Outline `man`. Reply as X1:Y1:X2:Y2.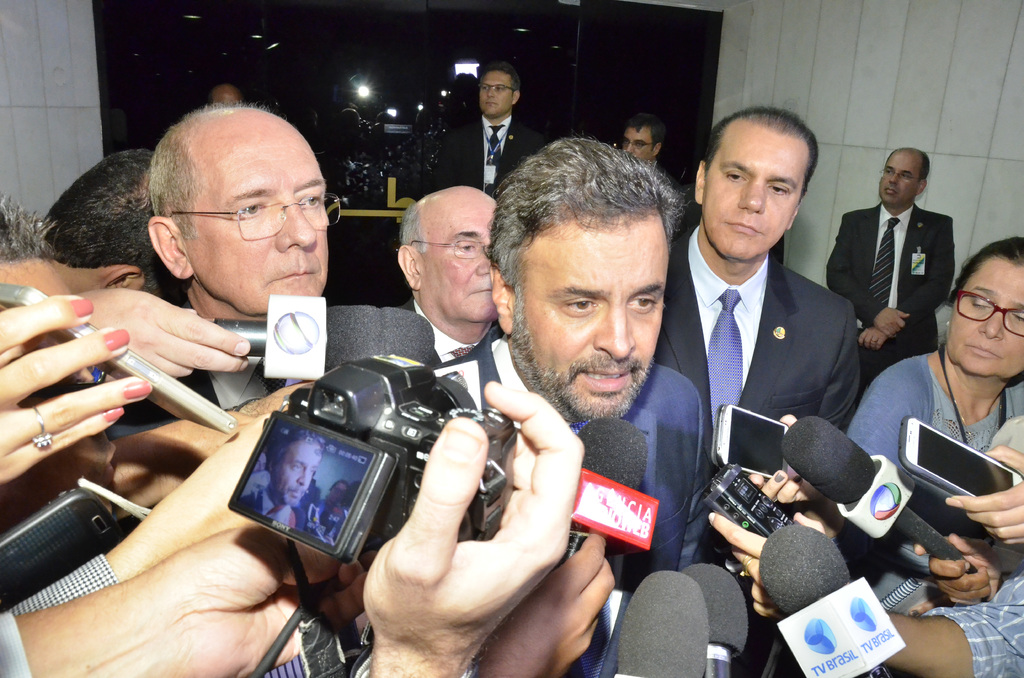
206:80:248:109.
